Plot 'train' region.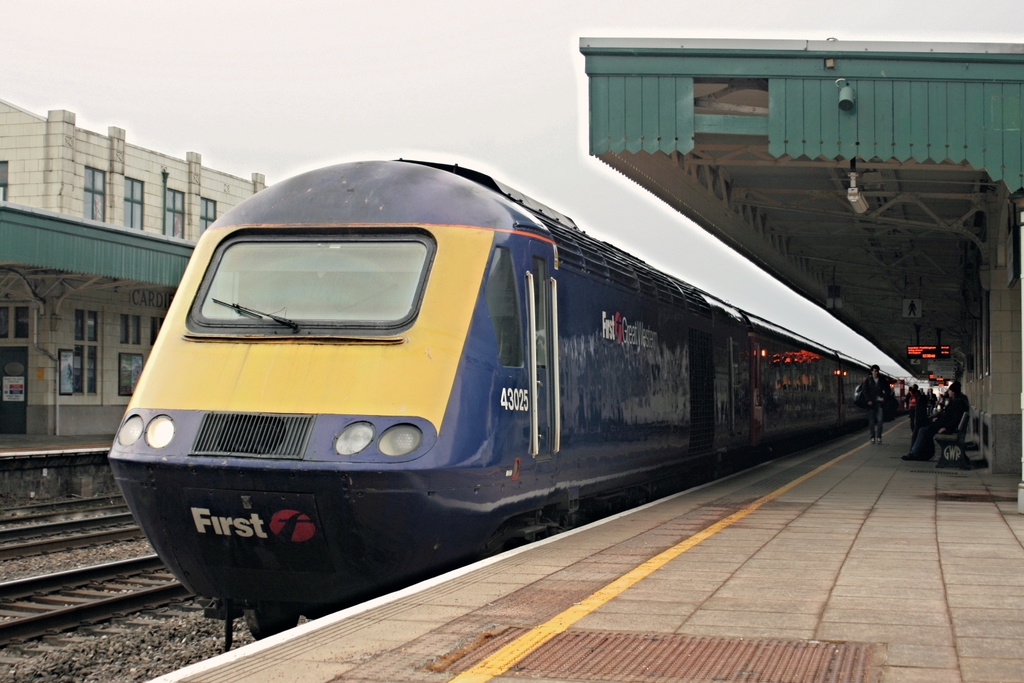
Plotted at 102, 143, 905, 654.
